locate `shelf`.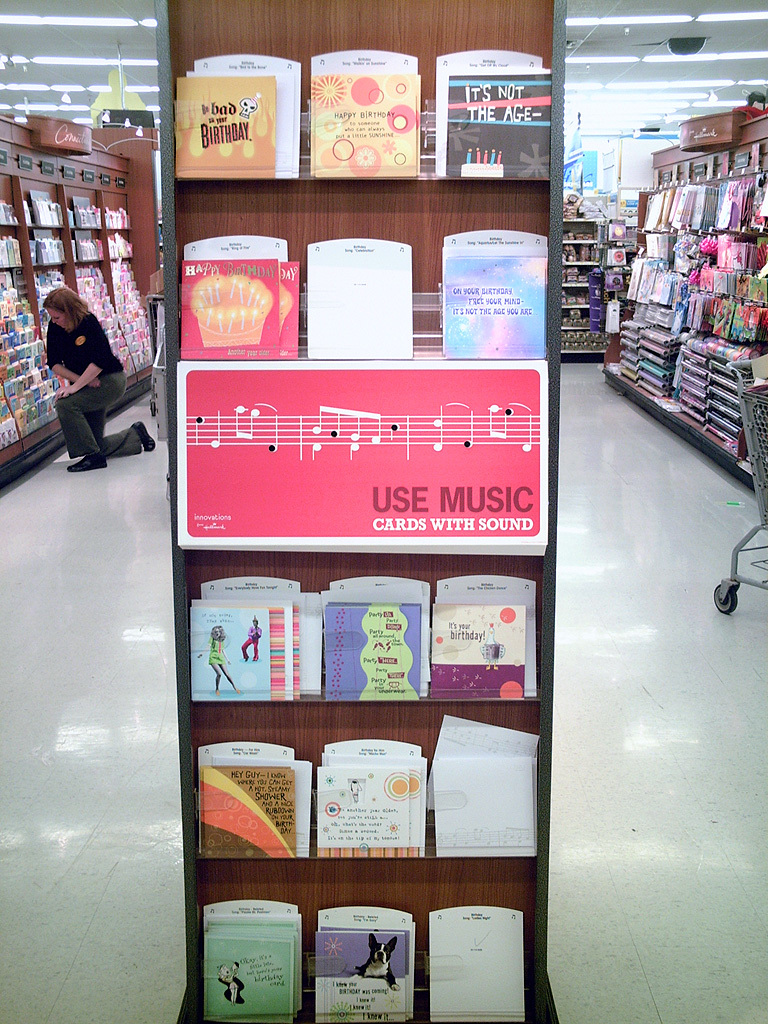
Bounding box: Rect(592, 166, 718, 395).
